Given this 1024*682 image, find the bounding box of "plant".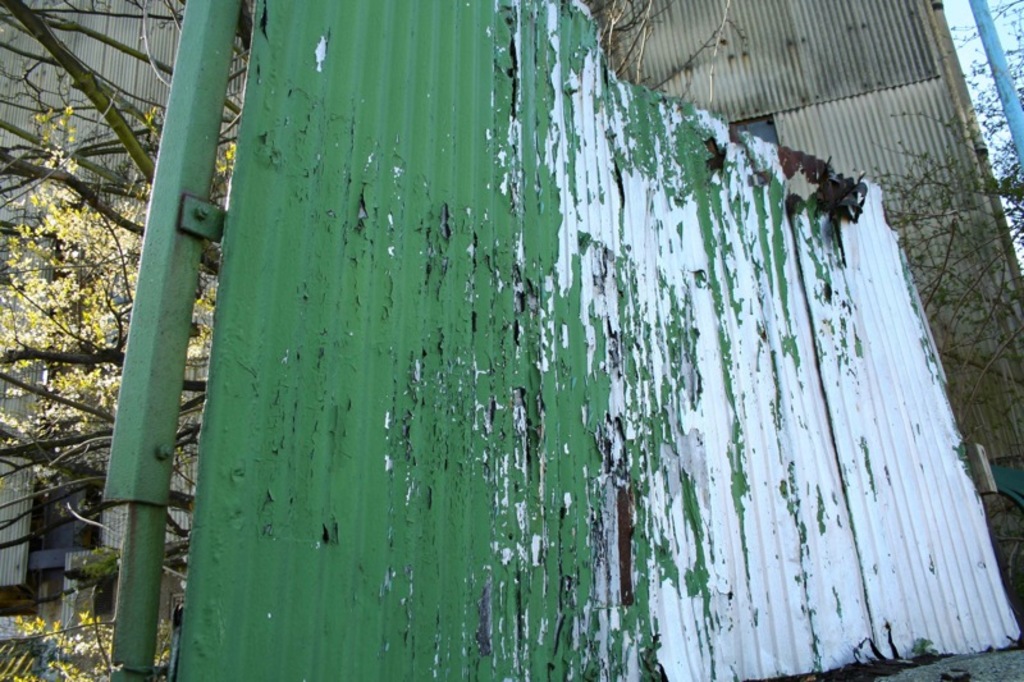
select_region(61, 545, 118, 586).
